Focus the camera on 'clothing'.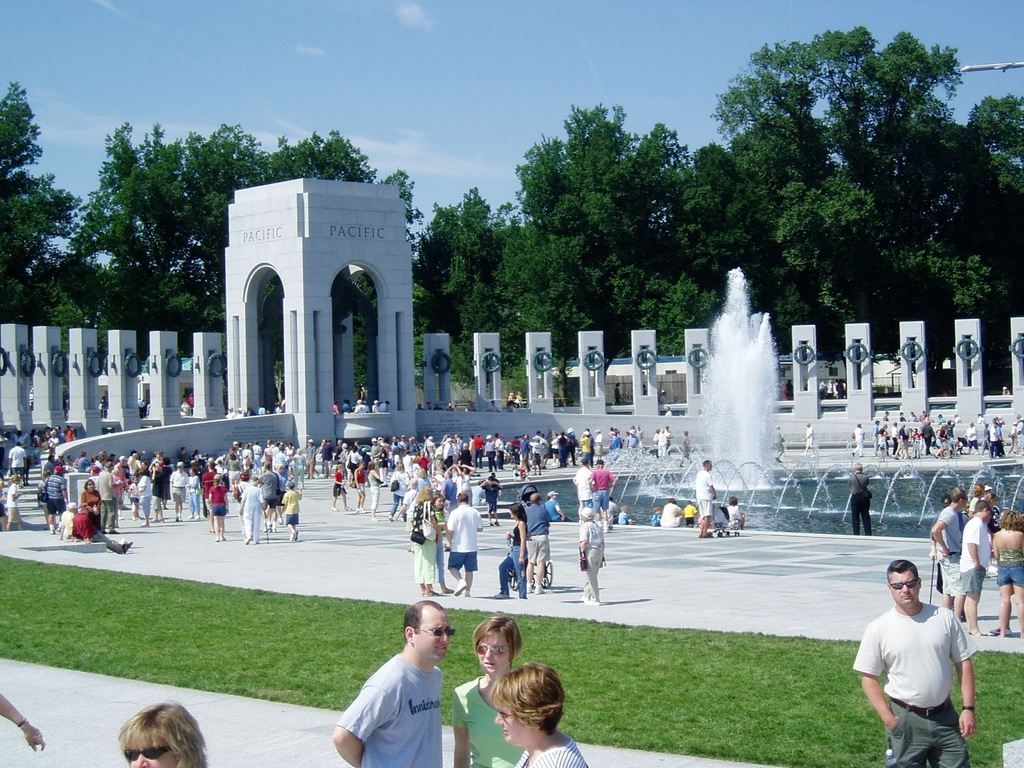
Focus region: 225:411:234:417.
